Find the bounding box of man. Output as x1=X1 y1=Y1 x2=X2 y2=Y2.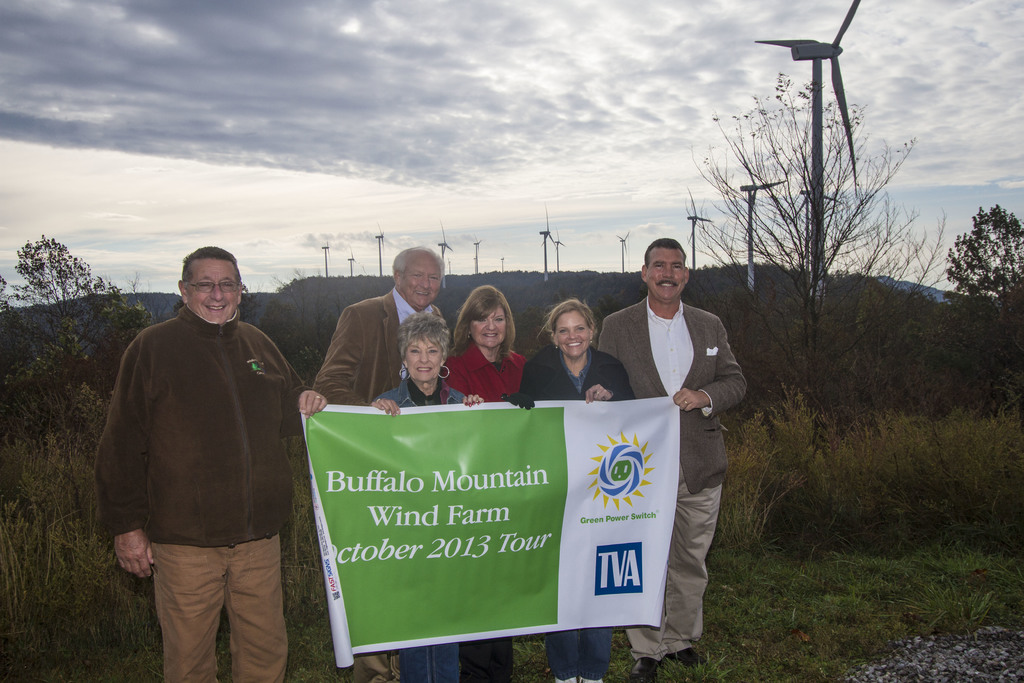
x1=319 y1=251 x2=469 y2=682.
